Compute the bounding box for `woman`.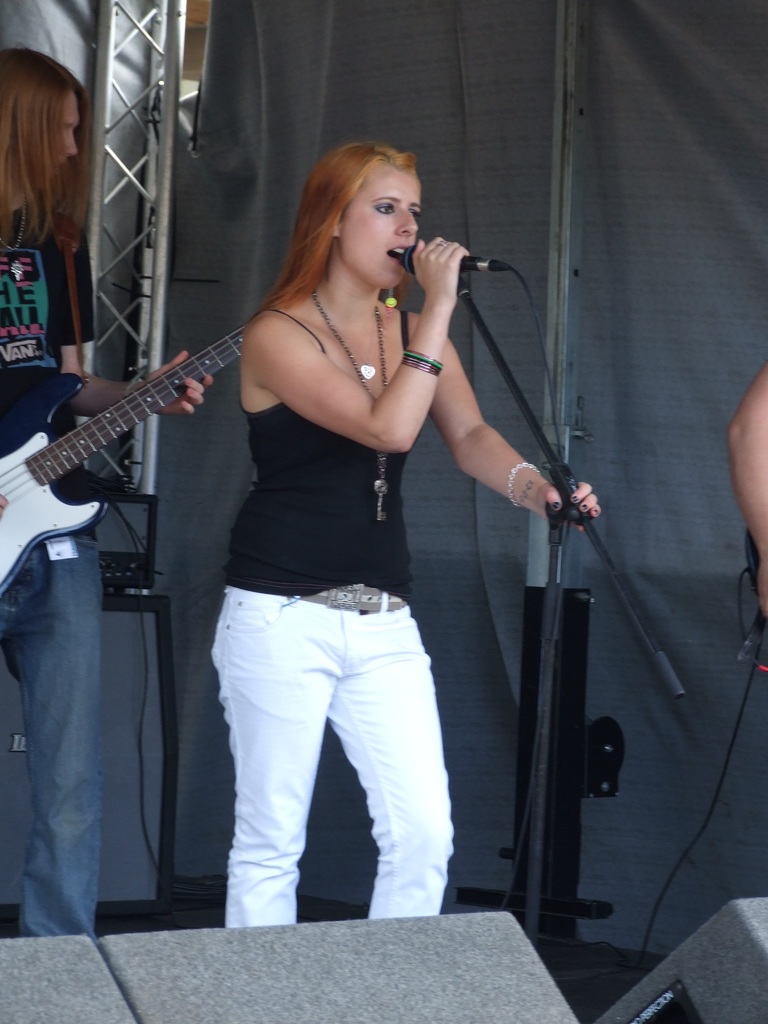
0 42 216 938.
